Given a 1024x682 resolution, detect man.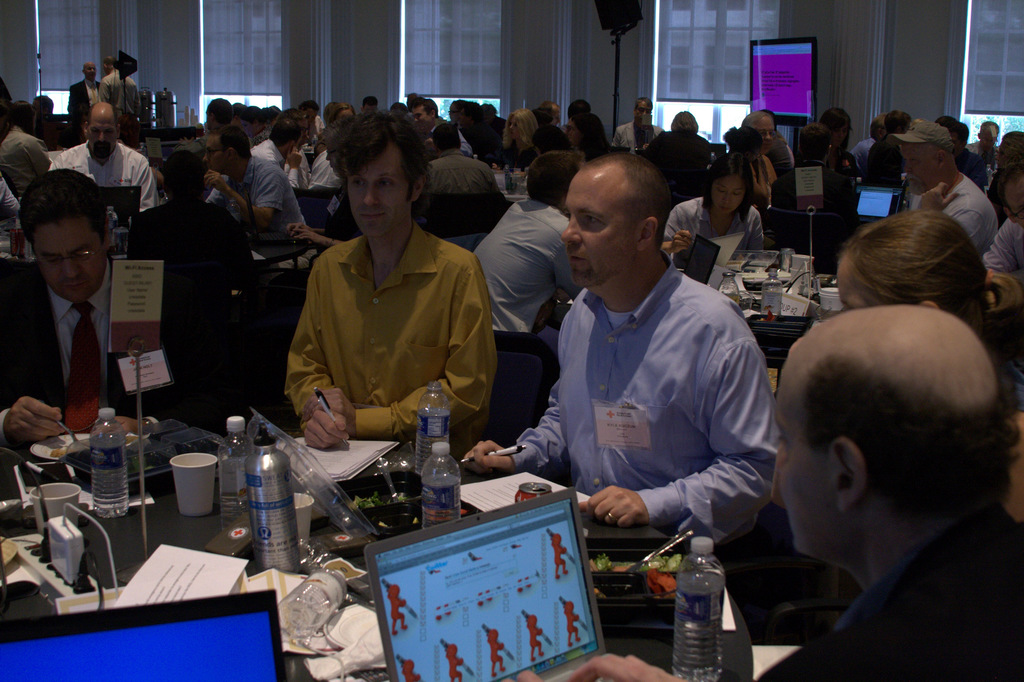
[723, 266, 1023, 681].
